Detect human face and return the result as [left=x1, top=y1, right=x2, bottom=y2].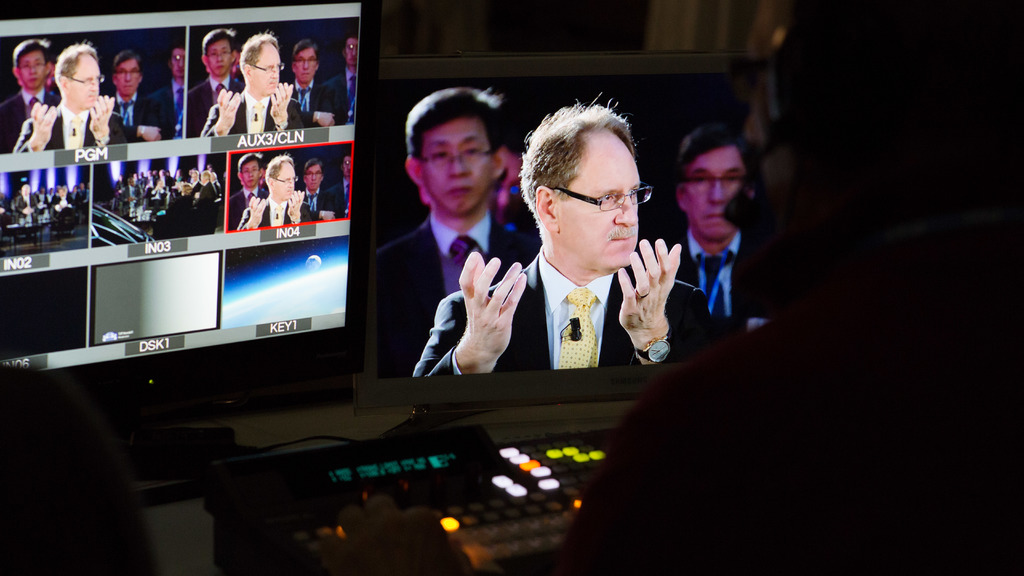
[left=681, top=154, right=744, bottom=240].
